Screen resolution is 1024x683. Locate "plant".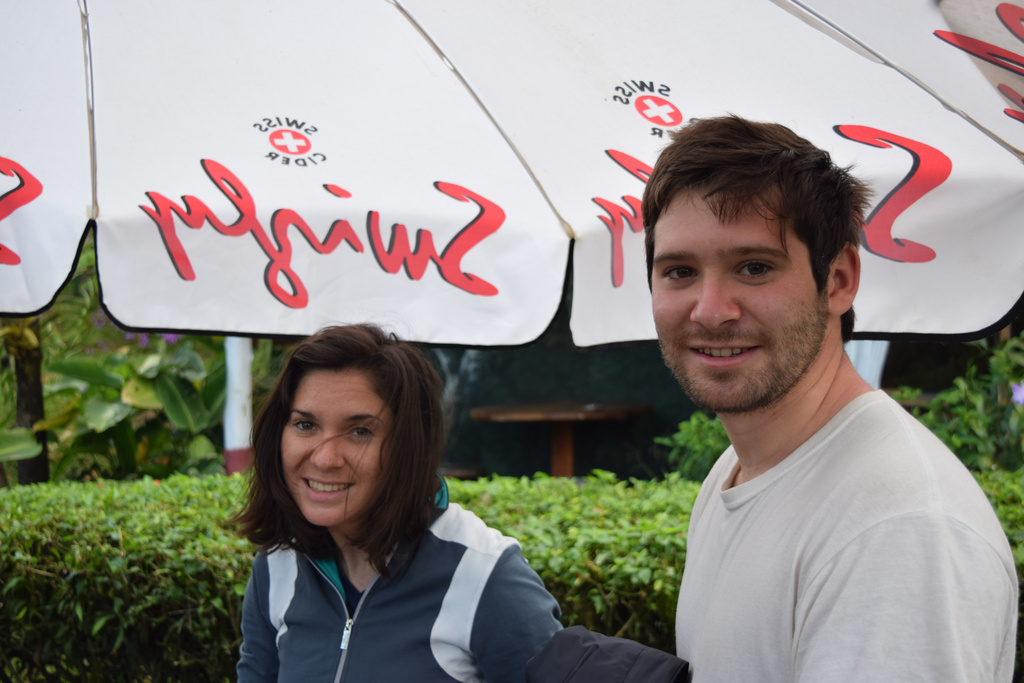
l=979, t=331, r=1016, b=457.
